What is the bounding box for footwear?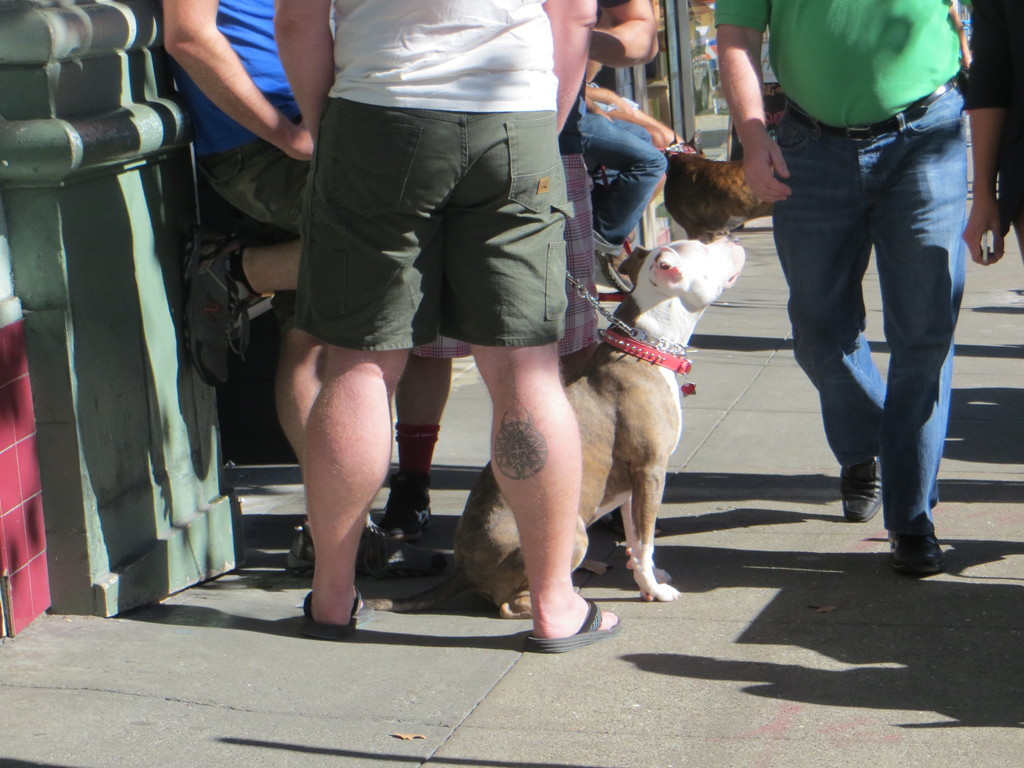
bbox(287, 515, 448, 579).
